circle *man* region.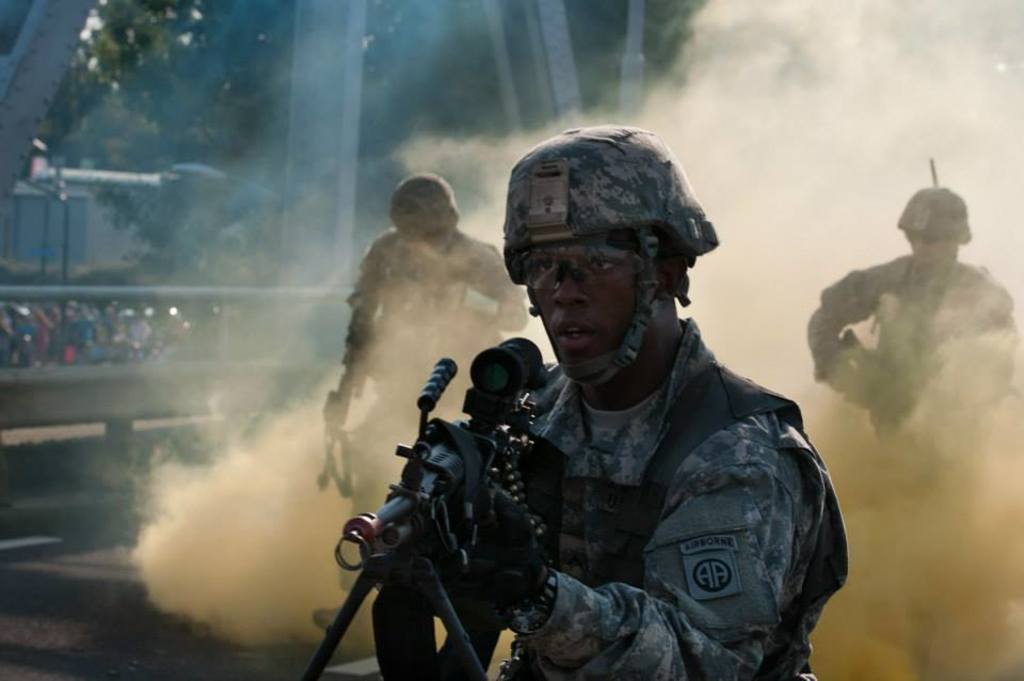
Region: pyautogui.locateOnScreen(318, 173, 525, 634).
